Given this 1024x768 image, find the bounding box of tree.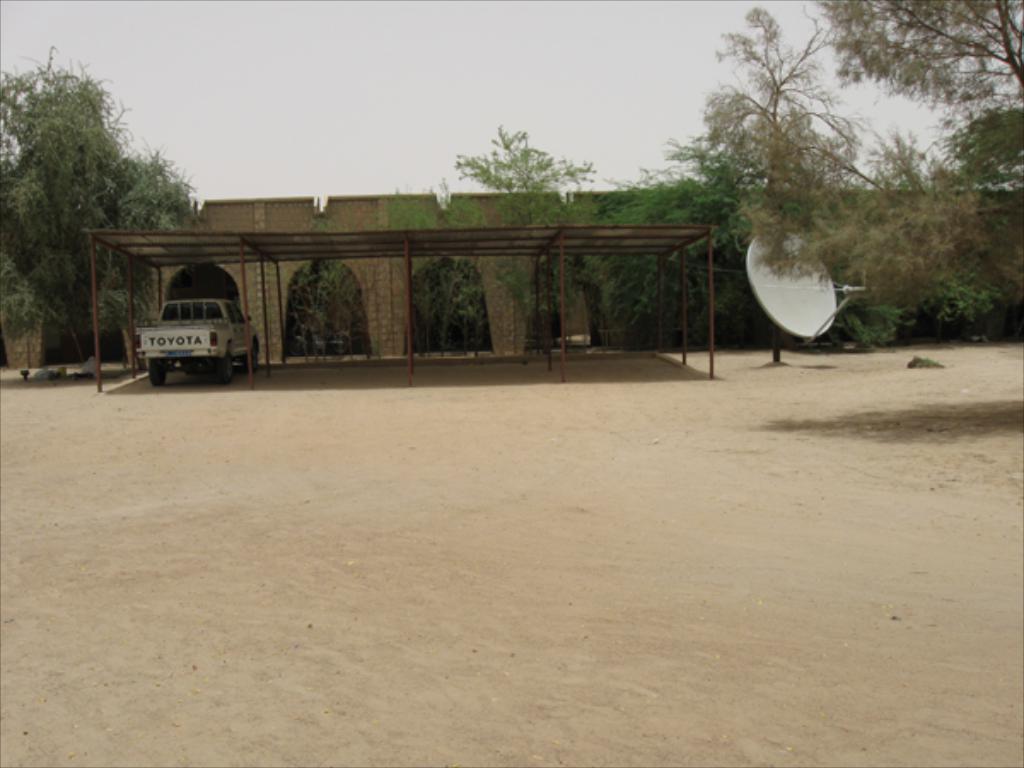
814/0/1022/119.
